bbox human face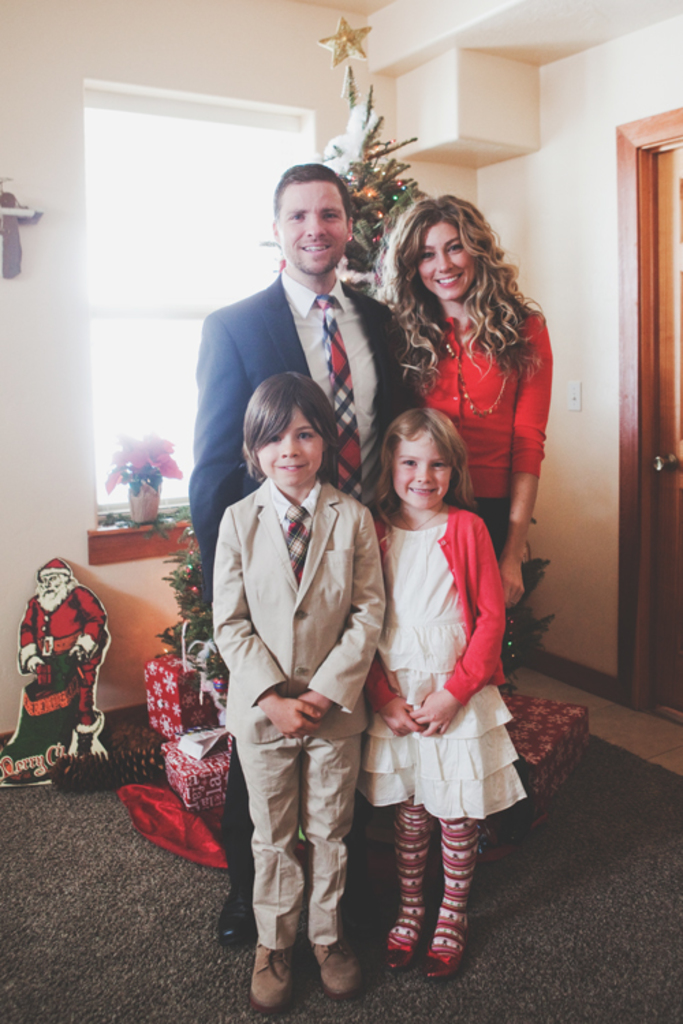
418/221/477/306
